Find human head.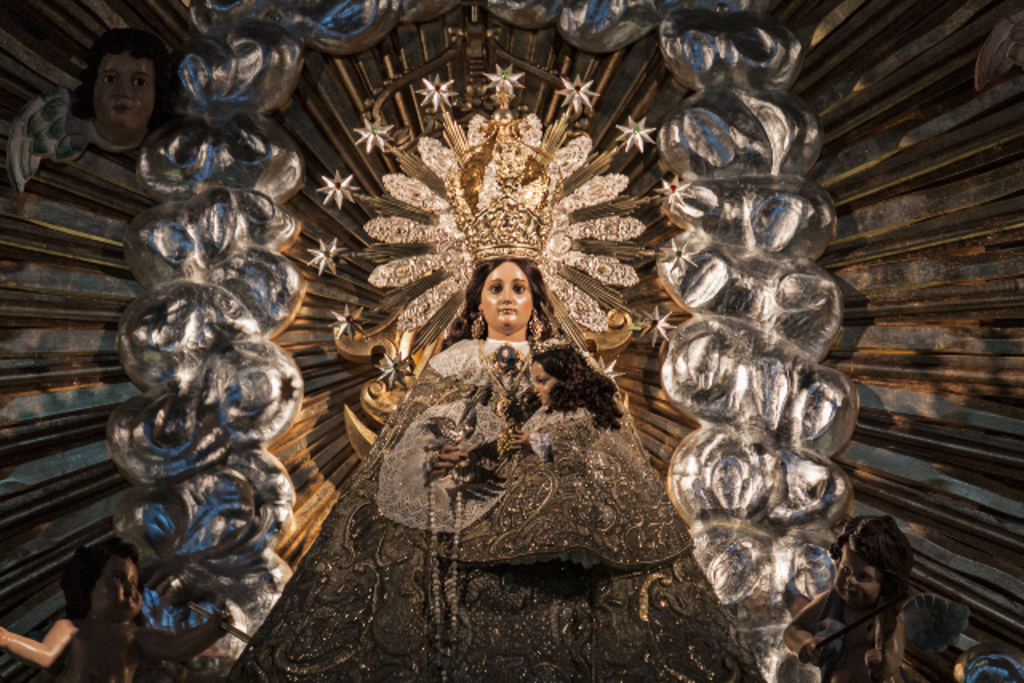
bbox(59, 27, 160, 141).
